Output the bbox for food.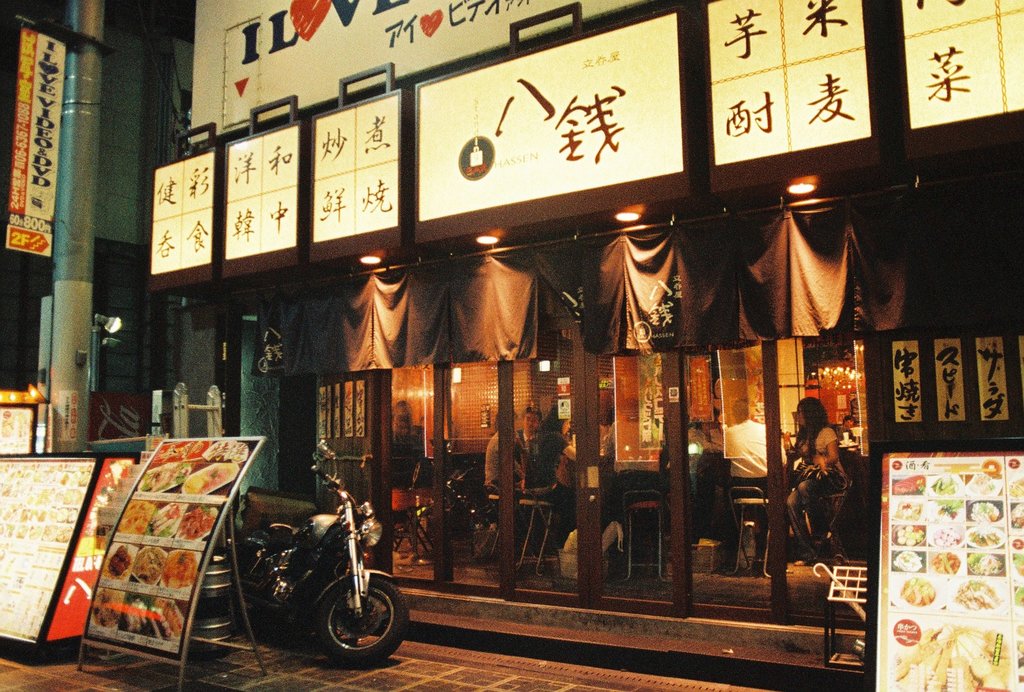
[left=155, top=440, right=206, bottom=462].
